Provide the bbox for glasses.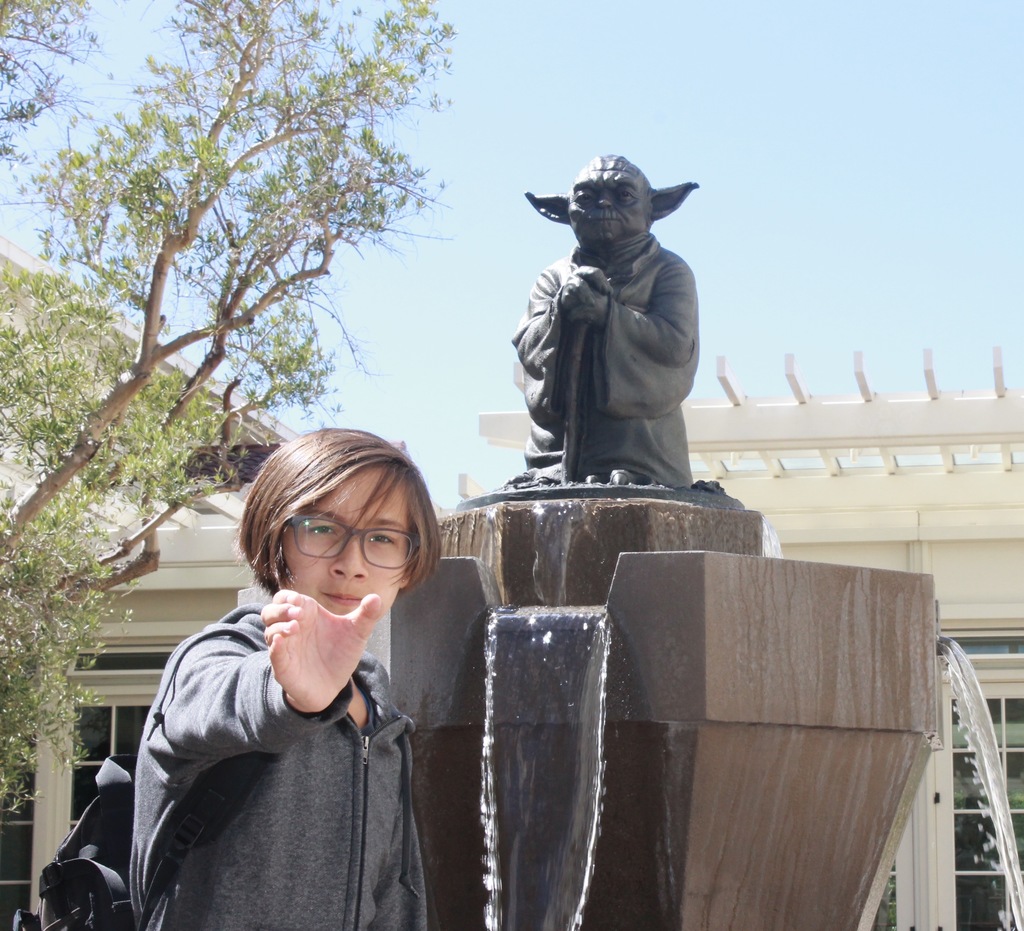
278,511,431,570.
